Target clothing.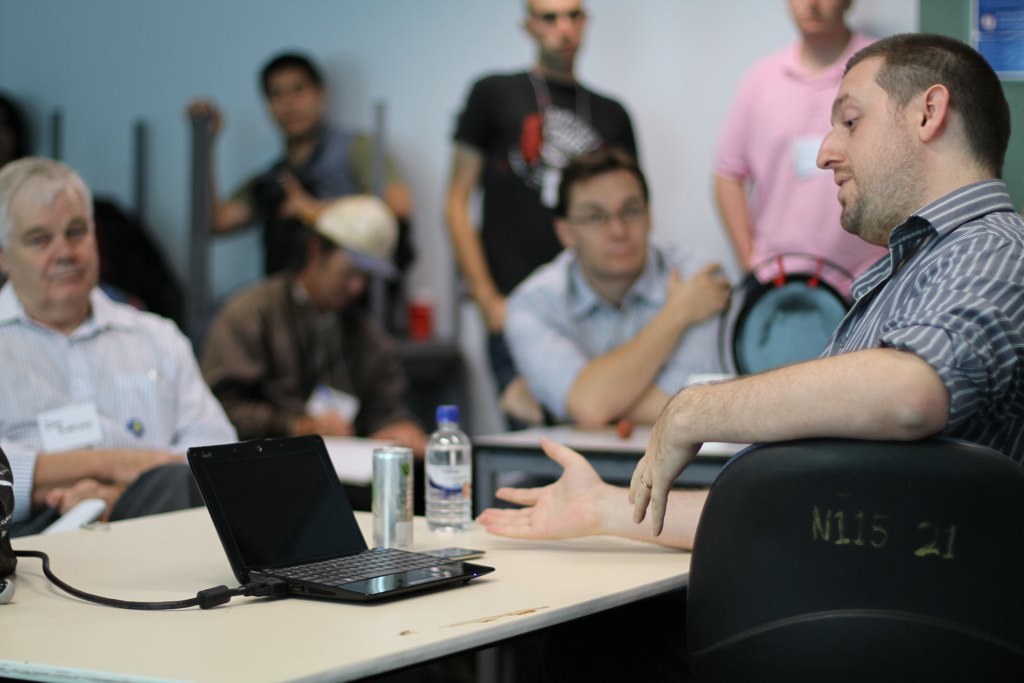
Target region: [left=0, top=236, right=227, bottom=529].
